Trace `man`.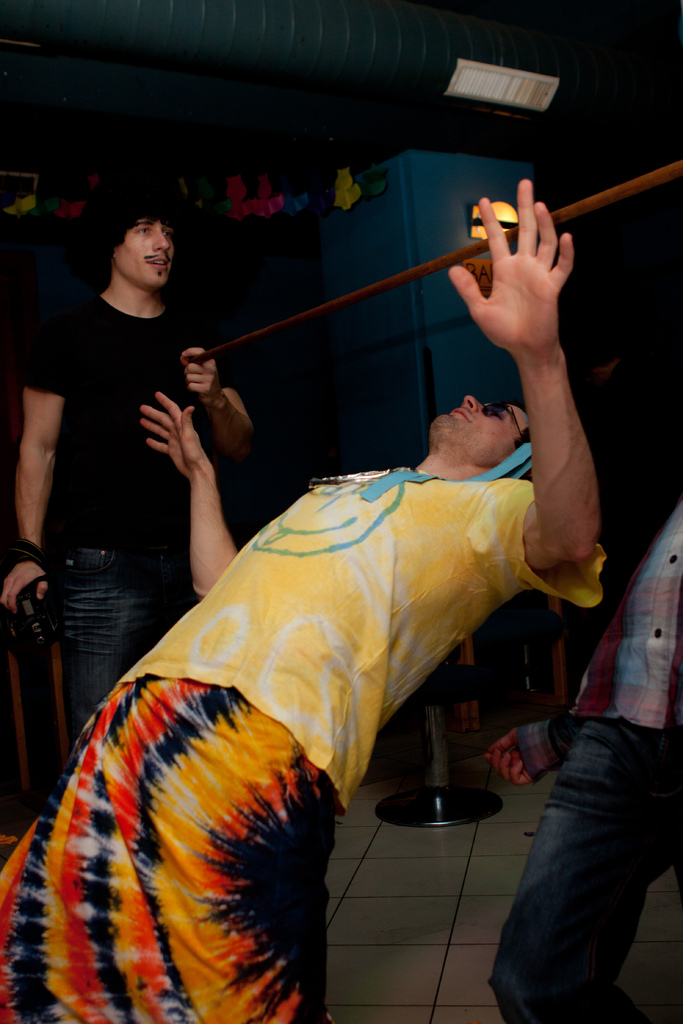
Traced to (0, 177, 264, 752).
